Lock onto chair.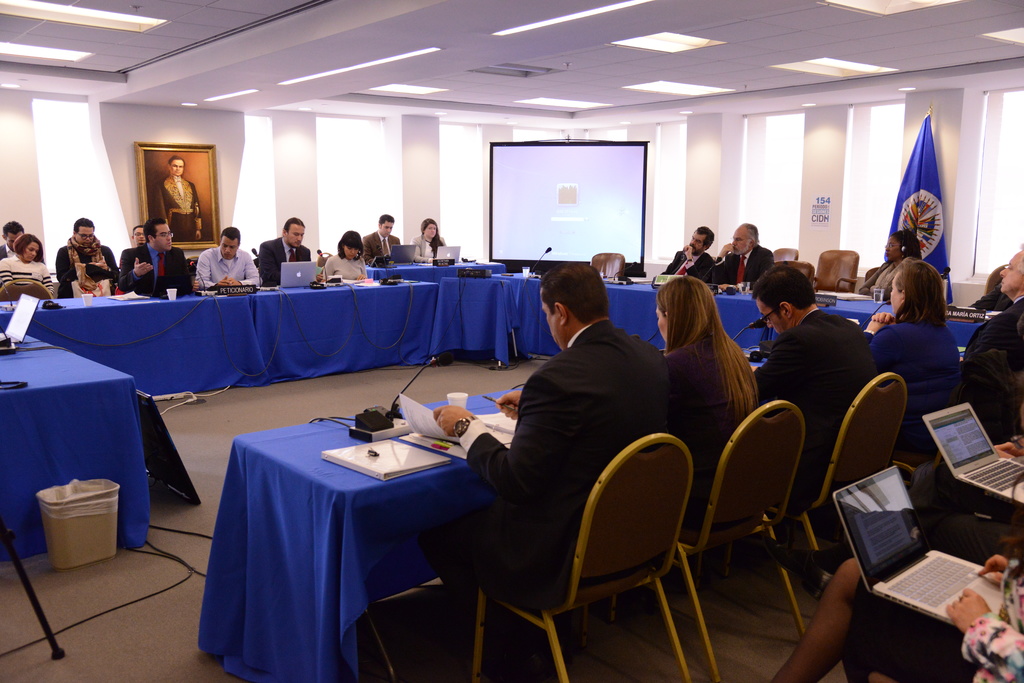
Locked: <region>320, 254, 334, 266</region>.
